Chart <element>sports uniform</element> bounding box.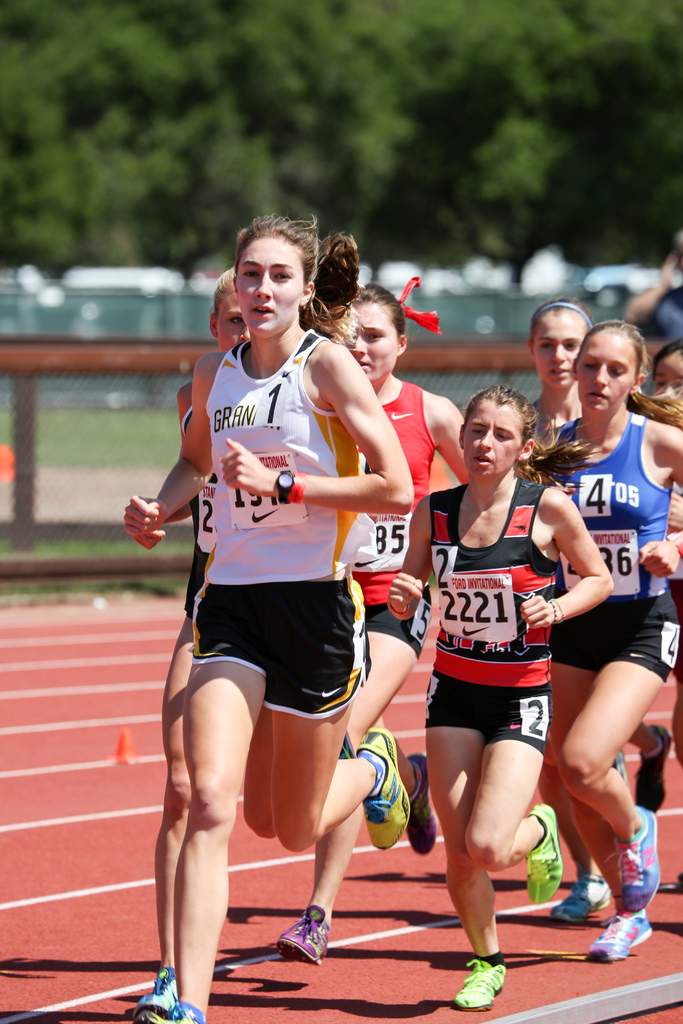
Charted: <bbox>192, 327, 397, 728</bbox>.
